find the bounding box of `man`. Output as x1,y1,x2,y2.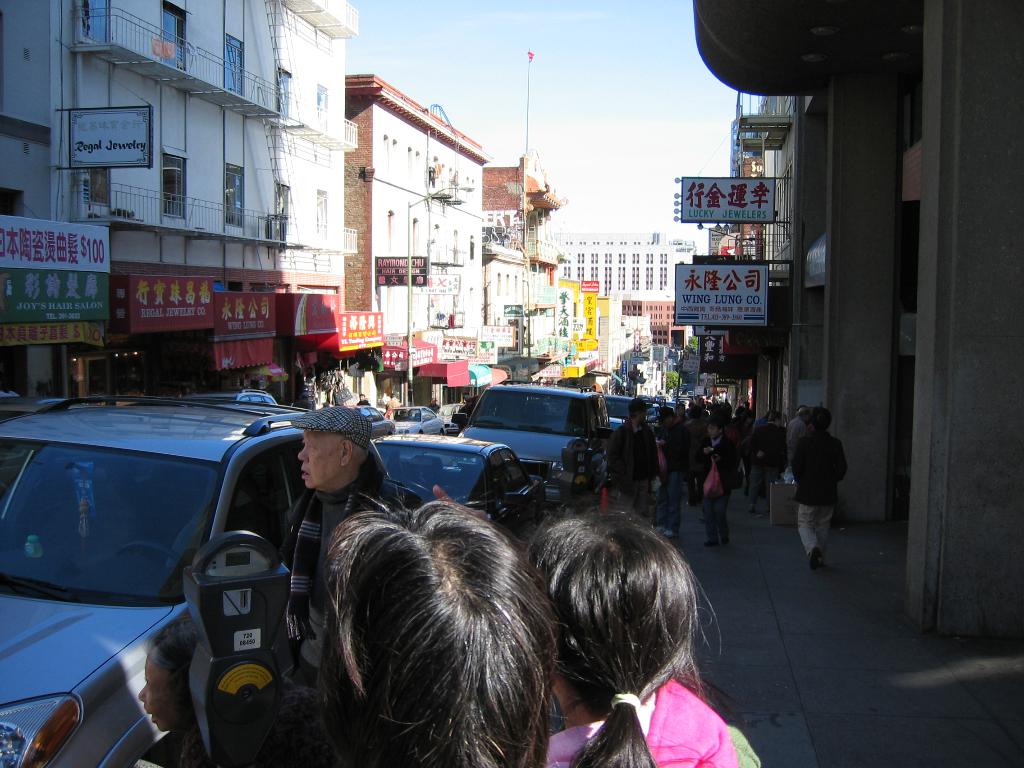
382,392,399,413.
